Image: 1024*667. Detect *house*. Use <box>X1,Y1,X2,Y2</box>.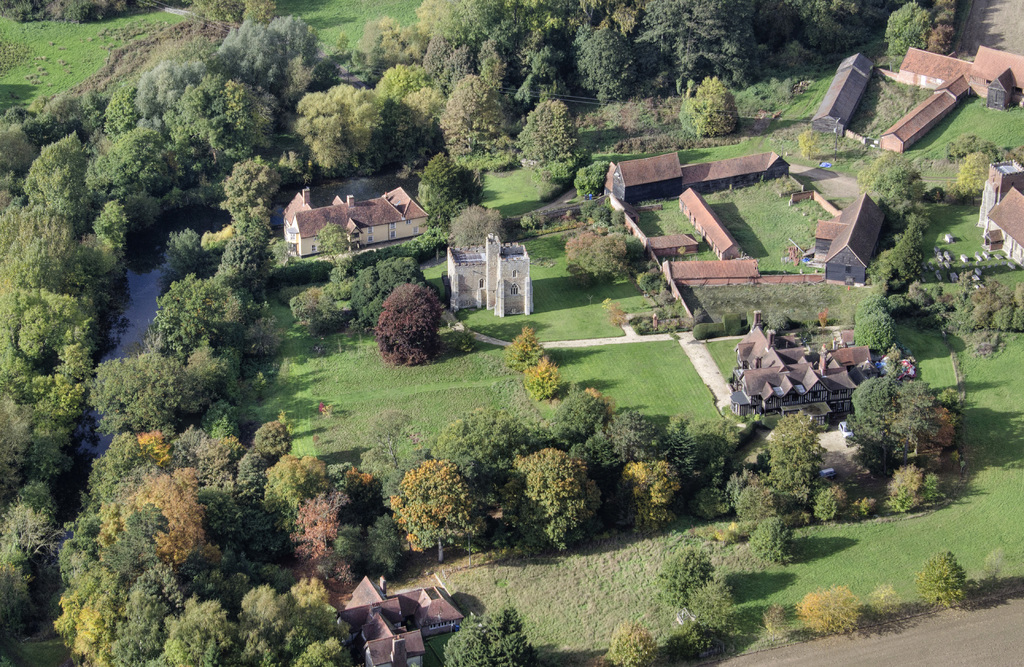
<box>664,267,765,286</box>.
